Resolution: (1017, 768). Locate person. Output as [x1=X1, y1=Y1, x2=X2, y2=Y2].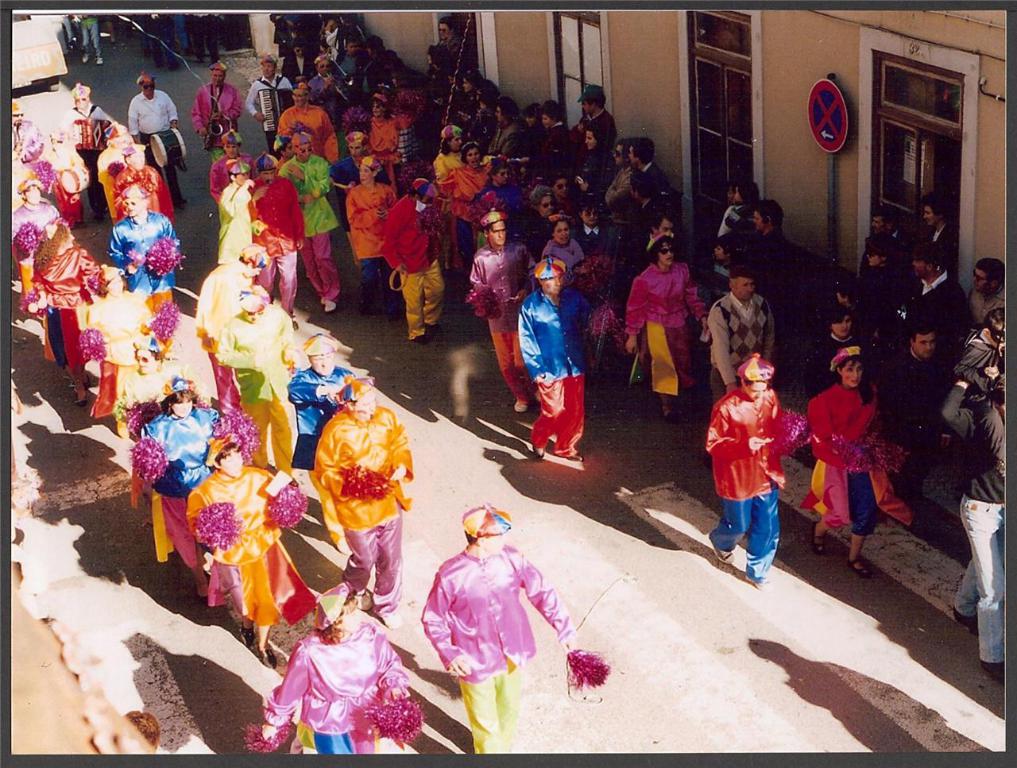
[x1=126, y1=73, x2=182, y2=206].
